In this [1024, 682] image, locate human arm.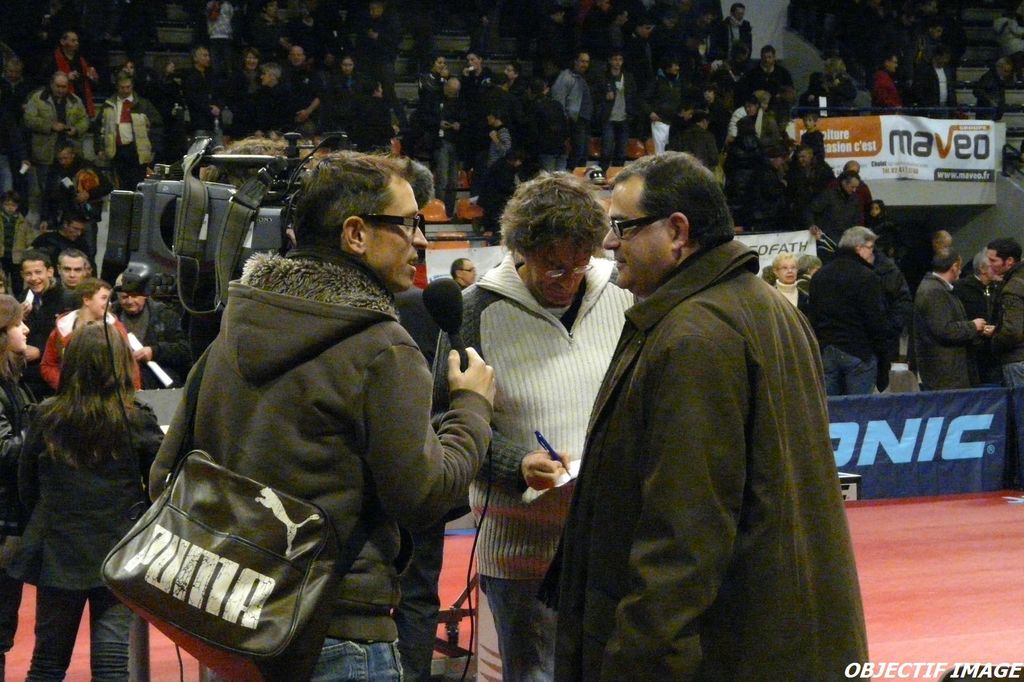
Bounding box: <region>356, 327, 467, 581</region>.
